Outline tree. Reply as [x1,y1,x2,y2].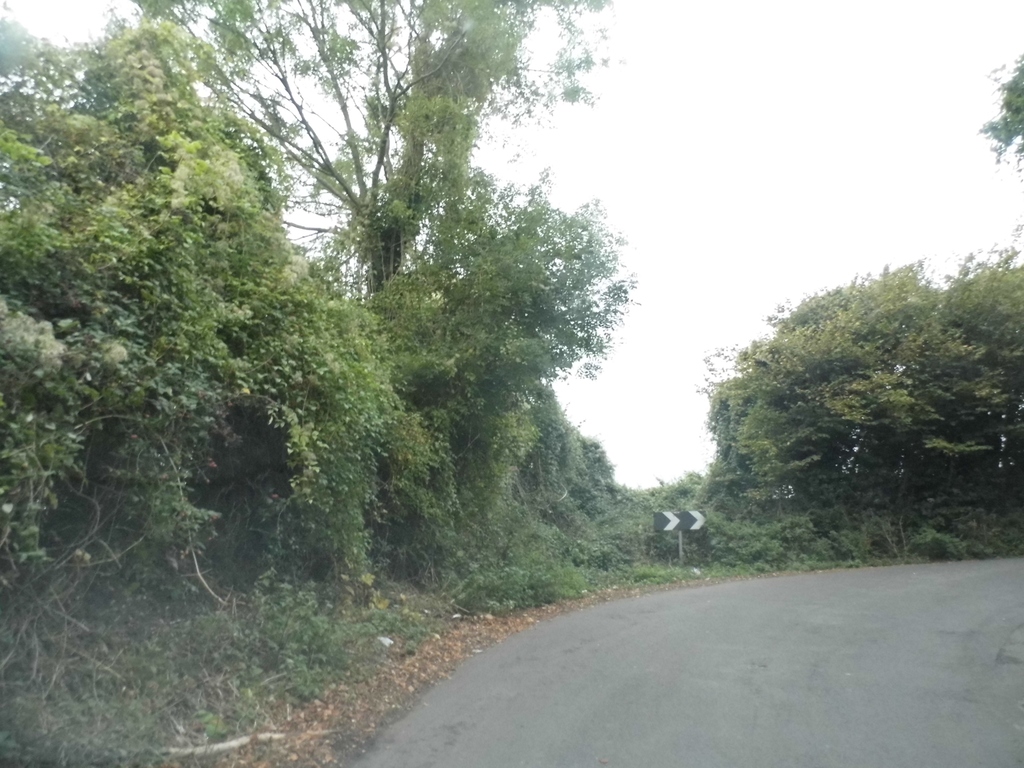
[977,40,1023,185].
